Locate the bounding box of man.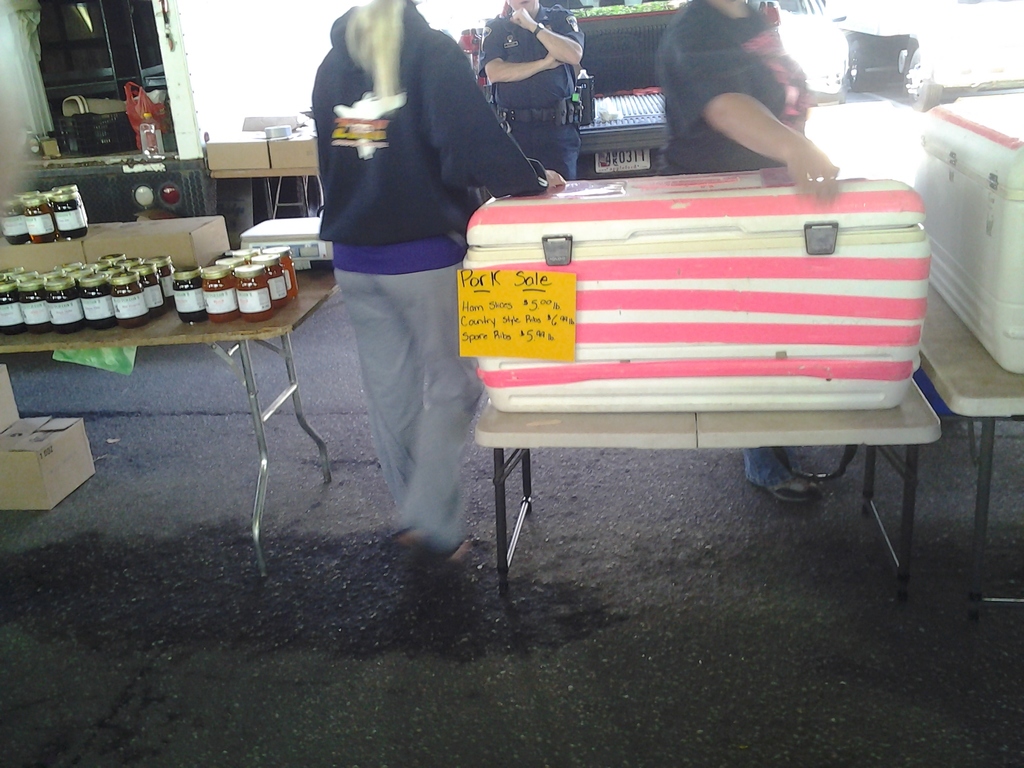
Bounding box: x1=646 y1=0 x2=849 y2=504.
